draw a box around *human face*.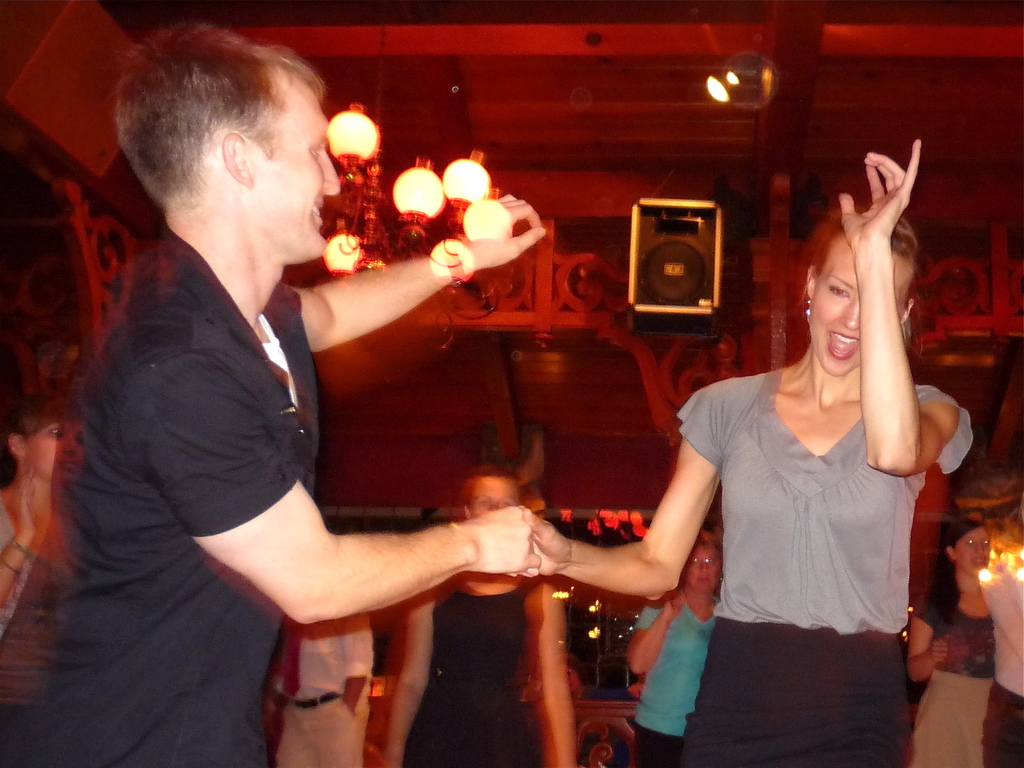
select_region(680, 551, 720, 595).
